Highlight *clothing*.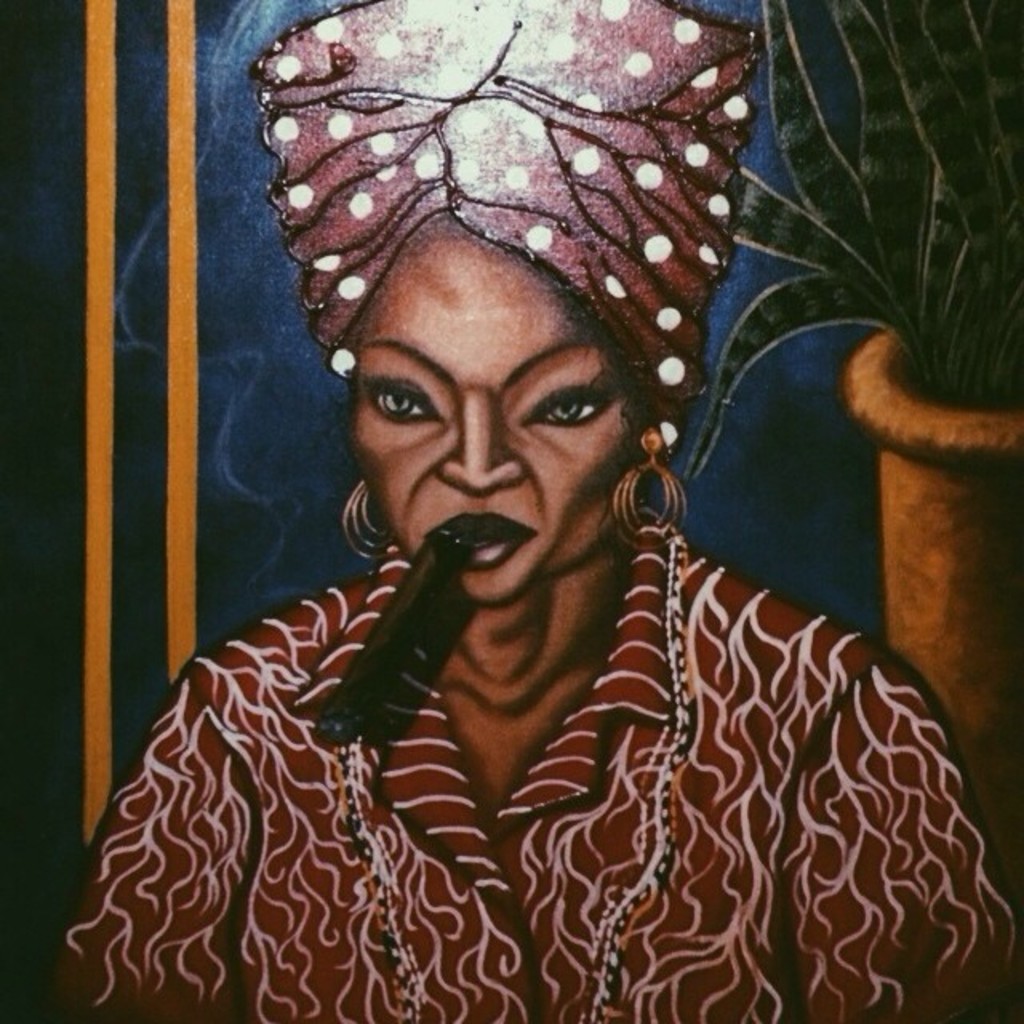
Highlighted region: (x1=62, y1=552, x2=1022, y2=1022).
